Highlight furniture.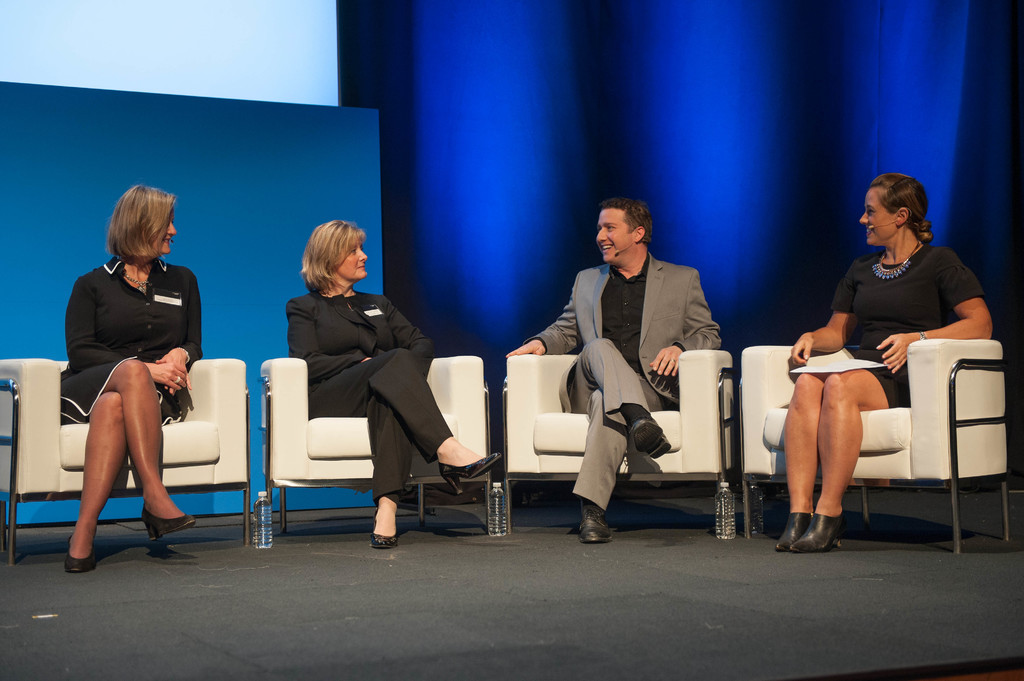
Highlighted region: (x1=260, y1=354, x2=494, y2=539).
